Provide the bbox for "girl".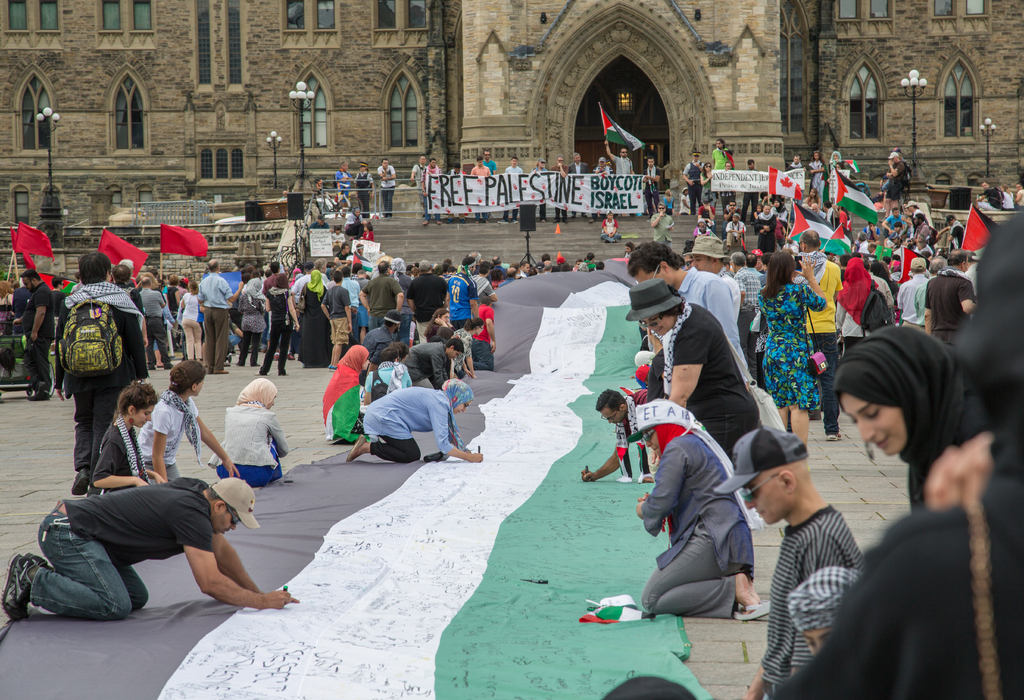
{"x1": 830, "y1": 323, "x2": 990, "y2": 491}.
